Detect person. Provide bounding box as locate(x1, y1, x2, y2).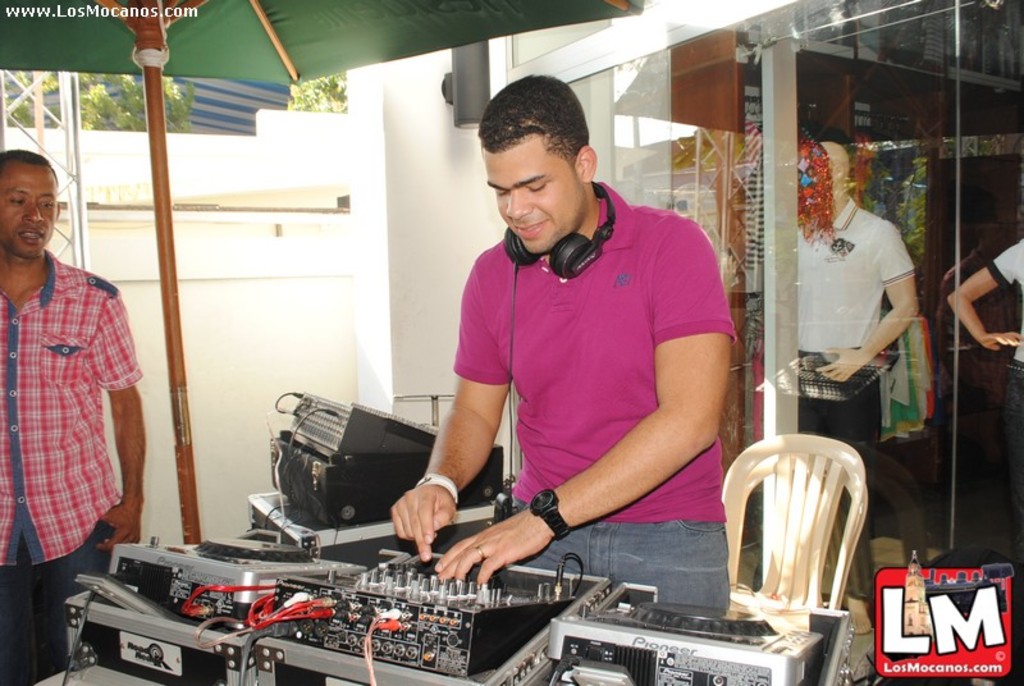
locate(753, 138, 920, 634).
